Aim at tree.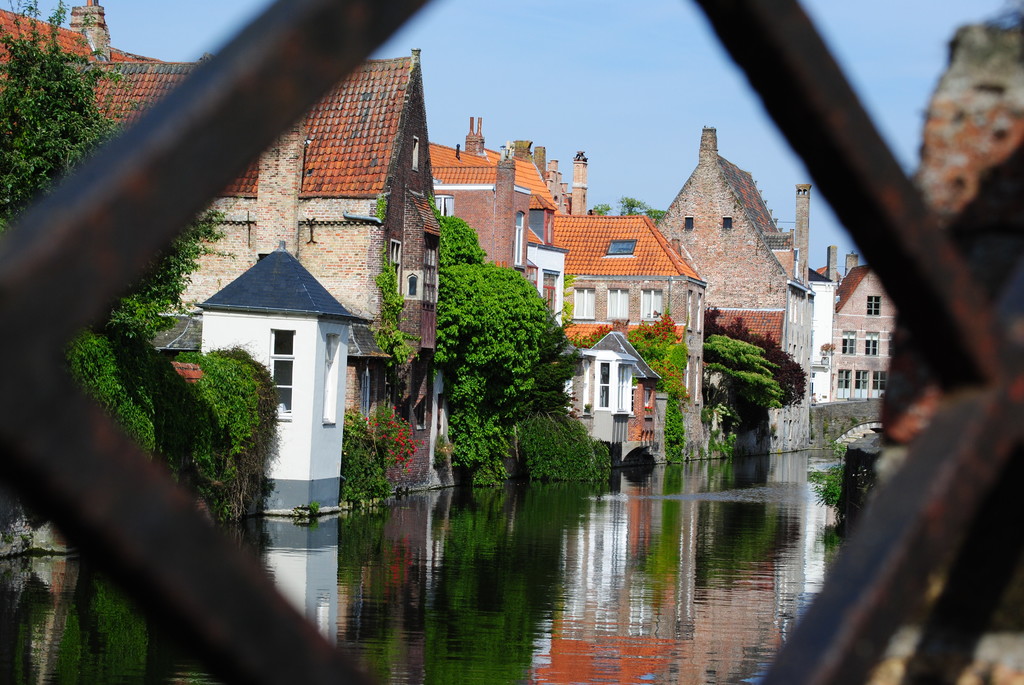
Aimed at <bbox>439, 220, 570, 478</bbox>.
